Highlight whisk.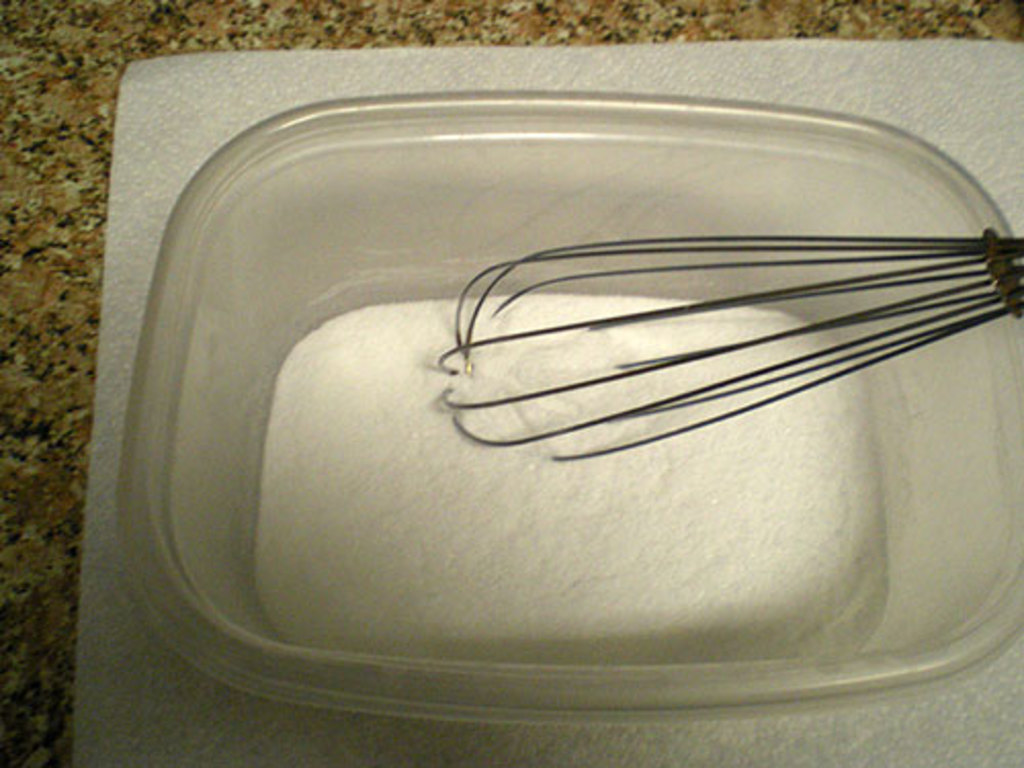
Highlighted region: bbox=[432, 223, 1022, 471].
